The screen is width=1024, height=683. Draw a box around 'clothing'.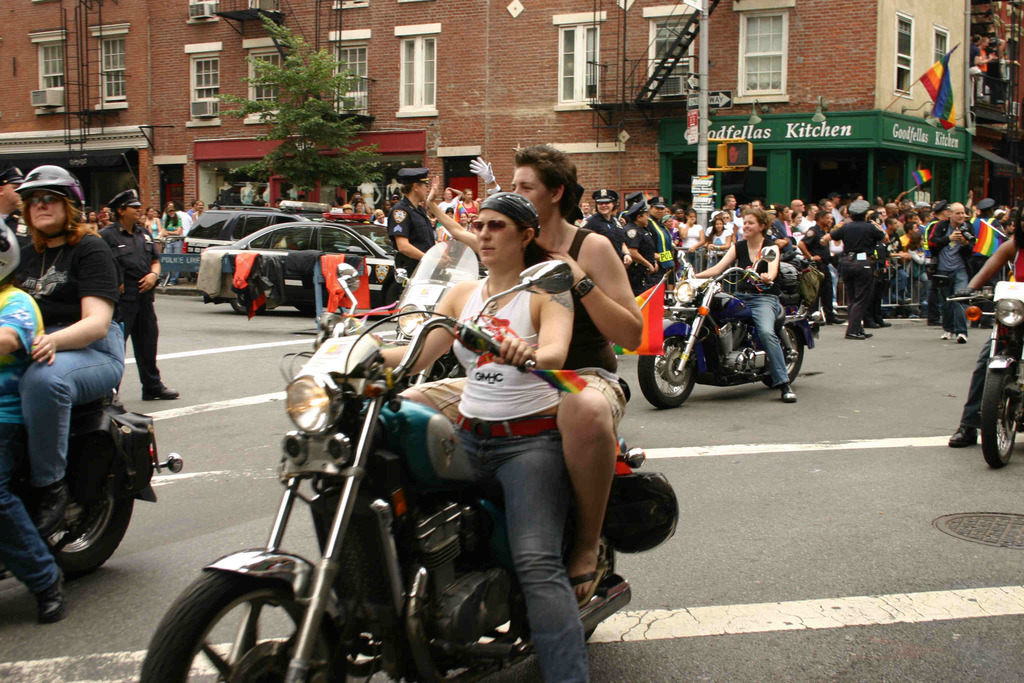
(447,282,593,682).
